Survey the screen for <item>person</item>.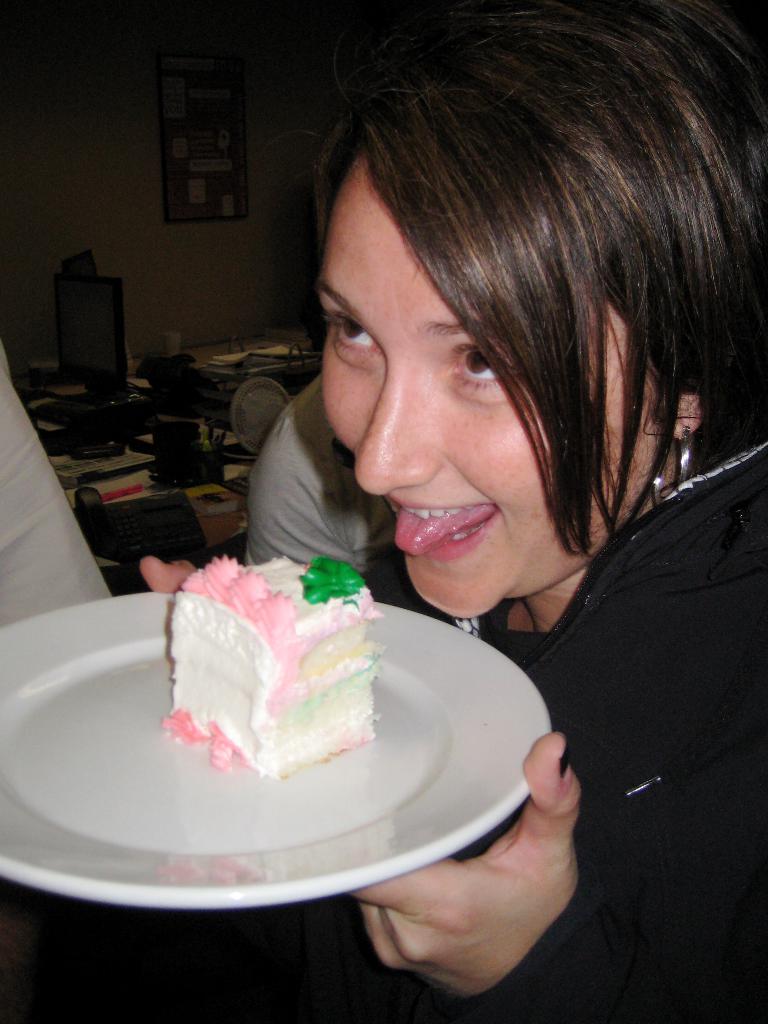
Survey found: {"x1": 416, "y1": 239, "x2": 758, "y2": 979}.
